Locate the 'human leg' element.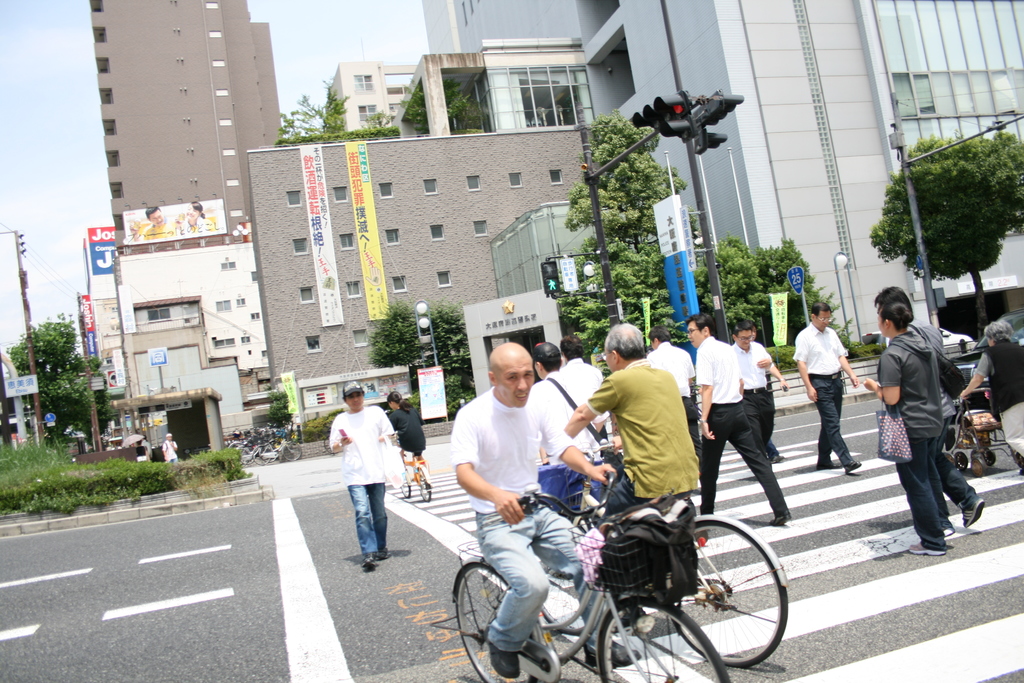
Element bbox: l=997, t=409, r=1023, b=462.
